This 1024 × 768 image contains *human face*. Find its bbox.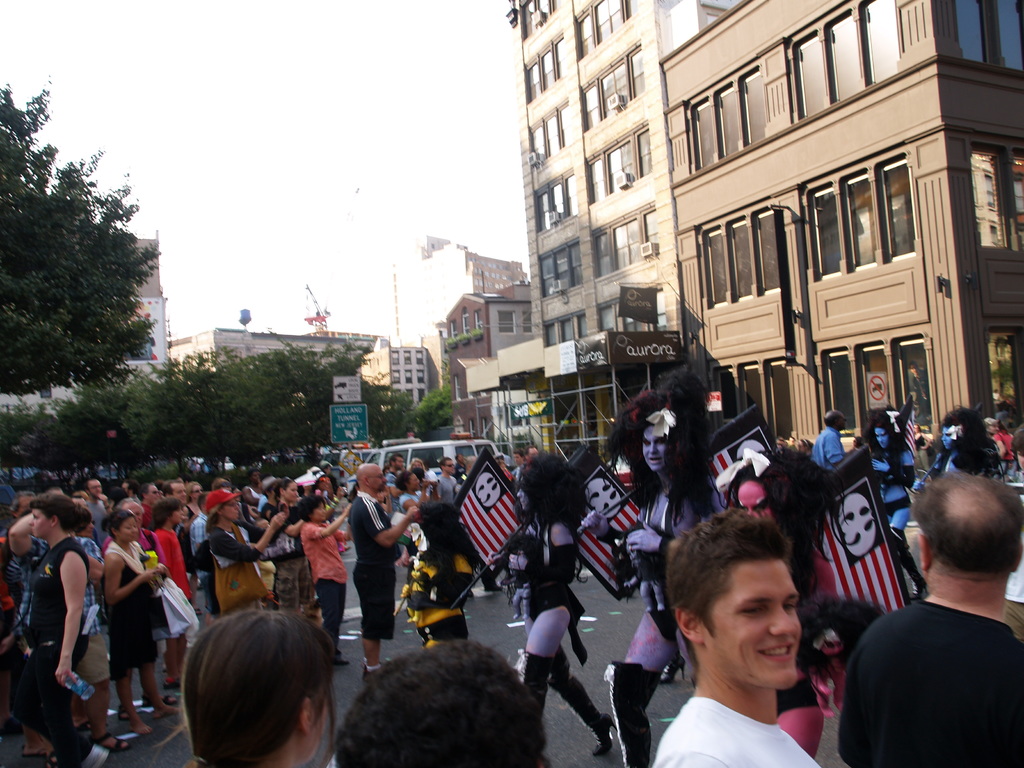
rect(28, 509, 49, 539).
